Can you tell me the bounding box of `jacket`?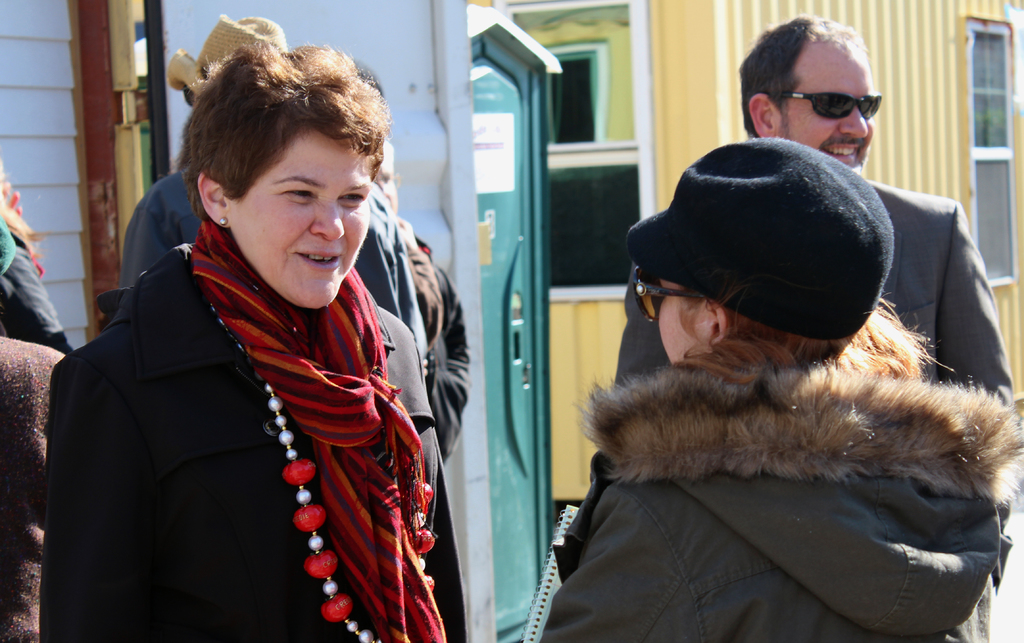
x1=27 y1=97 x2=462 y2=642.
